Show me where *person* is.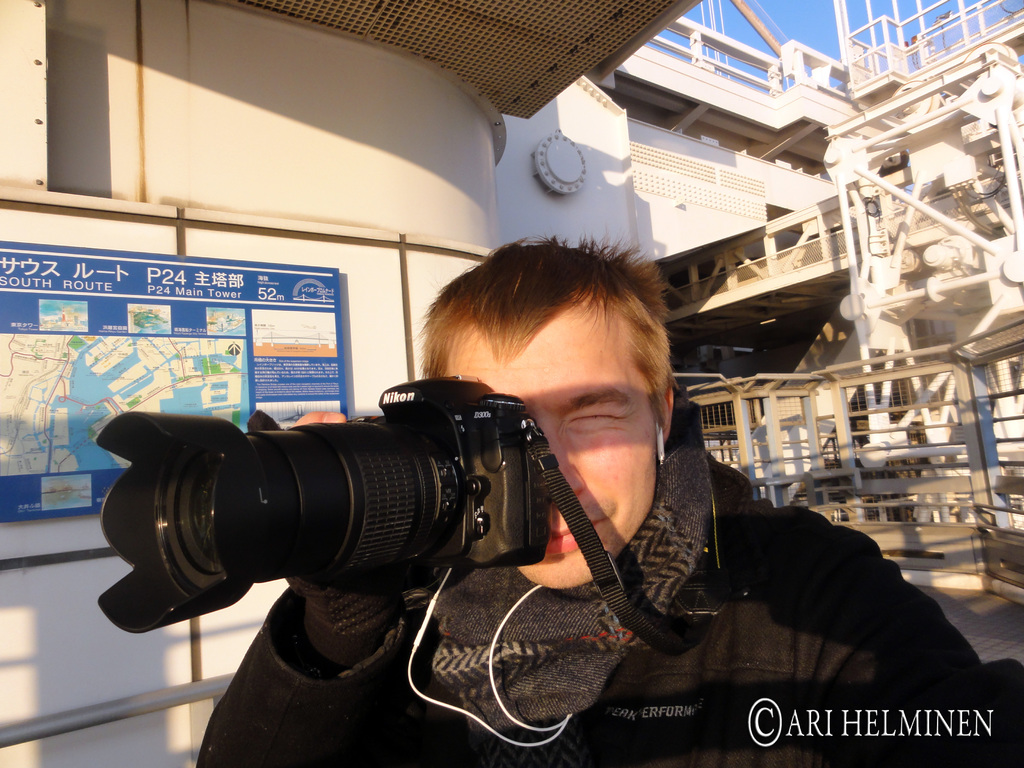
*person* is at locate(95, 294, 887, 764).
